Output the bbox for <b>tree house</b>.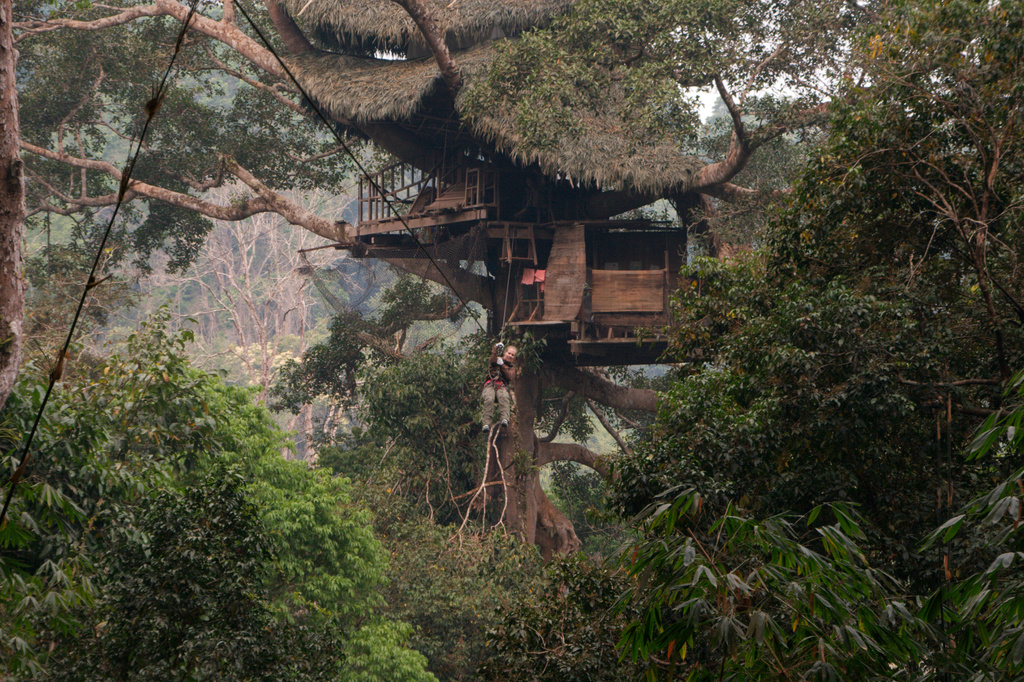
pyautogui.locateOnScreen(297, 0, 682, 370).
